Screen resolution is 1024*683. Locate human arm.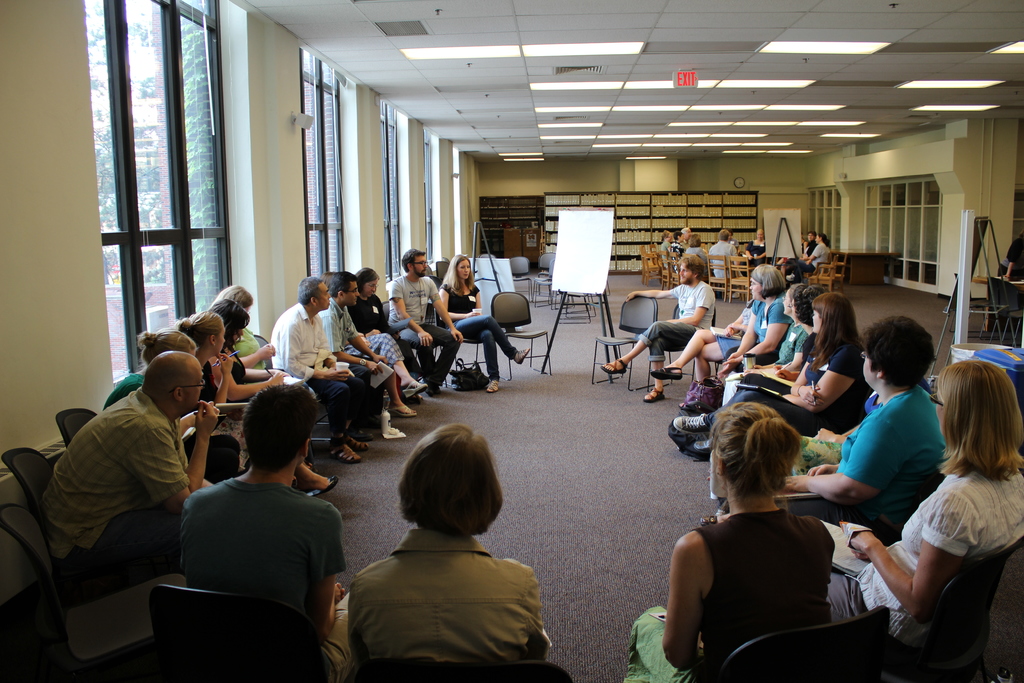
656/529/708/671.
